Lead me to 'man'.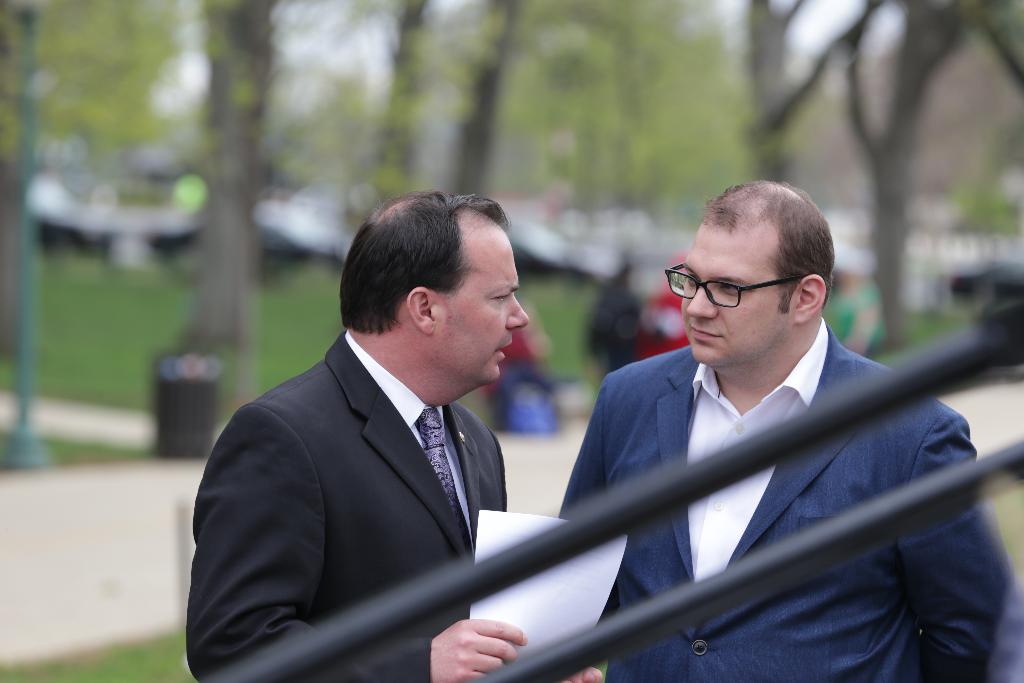
Lead to BBox(555, 180, 1016, 682).
